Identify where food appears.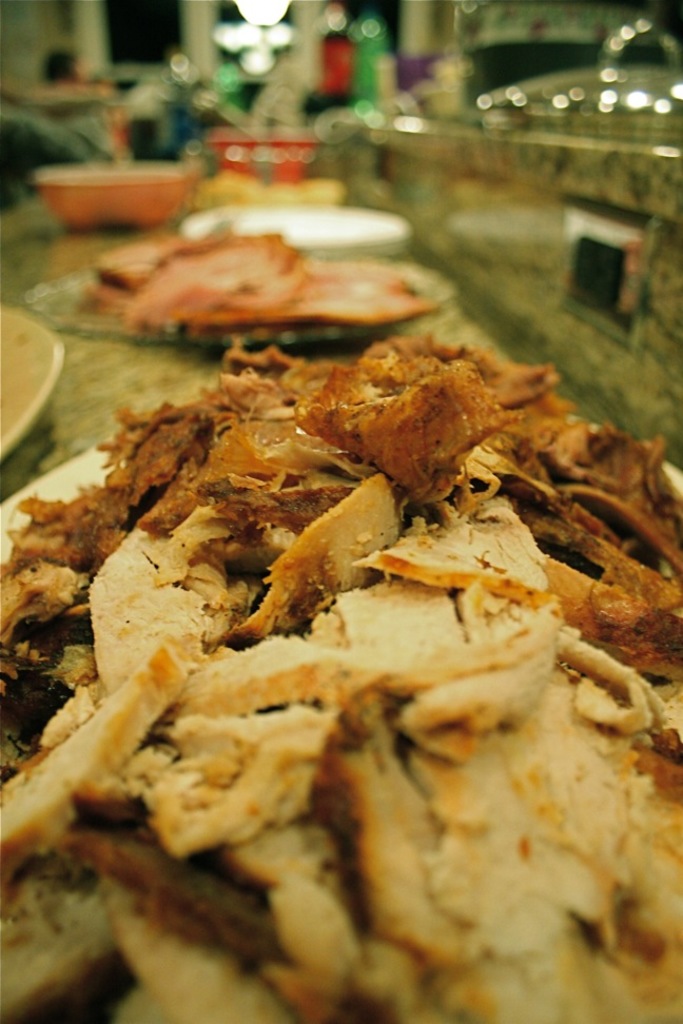
Appears at [x1=79, y1=227, x2=436, y2=334].
